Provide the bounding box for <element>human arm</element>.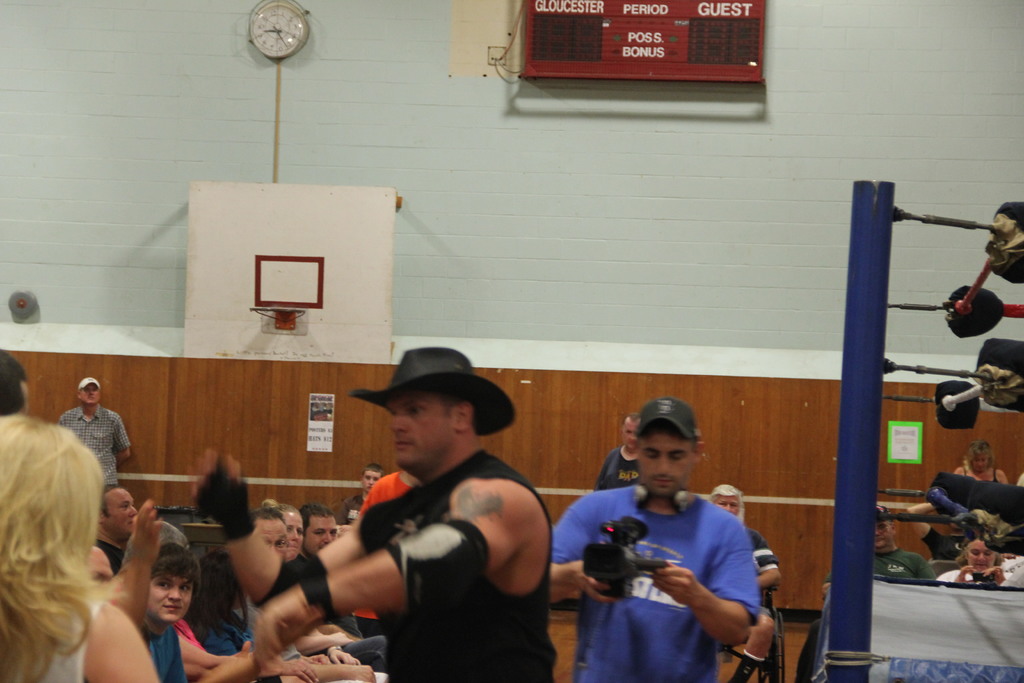
<bbox>163, 625, 316, 679</bbox>.
